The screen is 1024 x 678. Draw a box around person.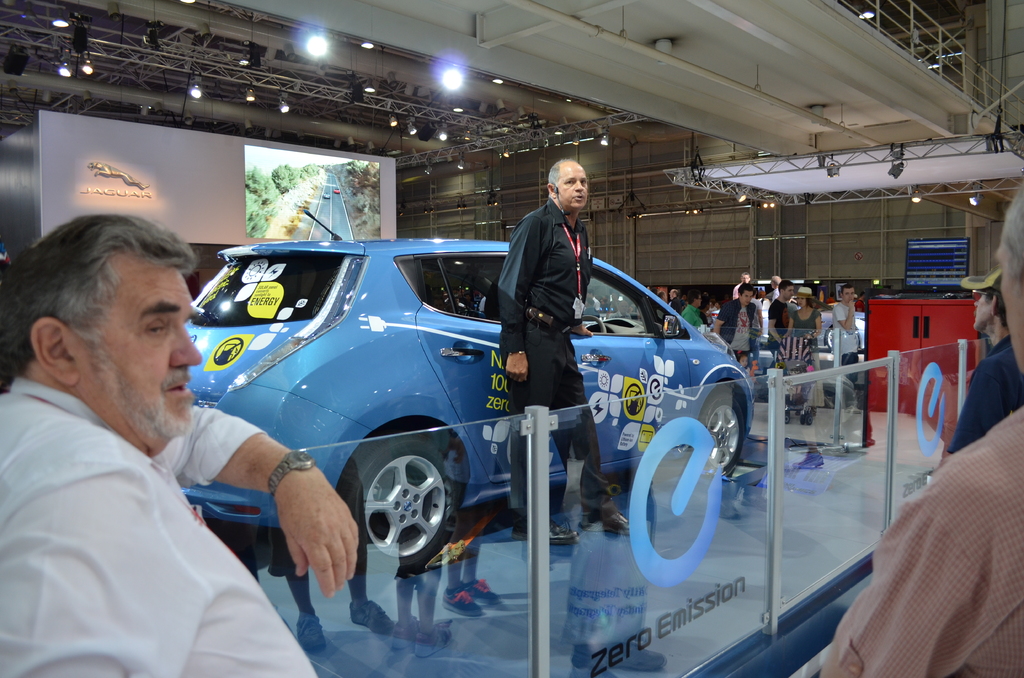
region(735, 273, 760, 300).
